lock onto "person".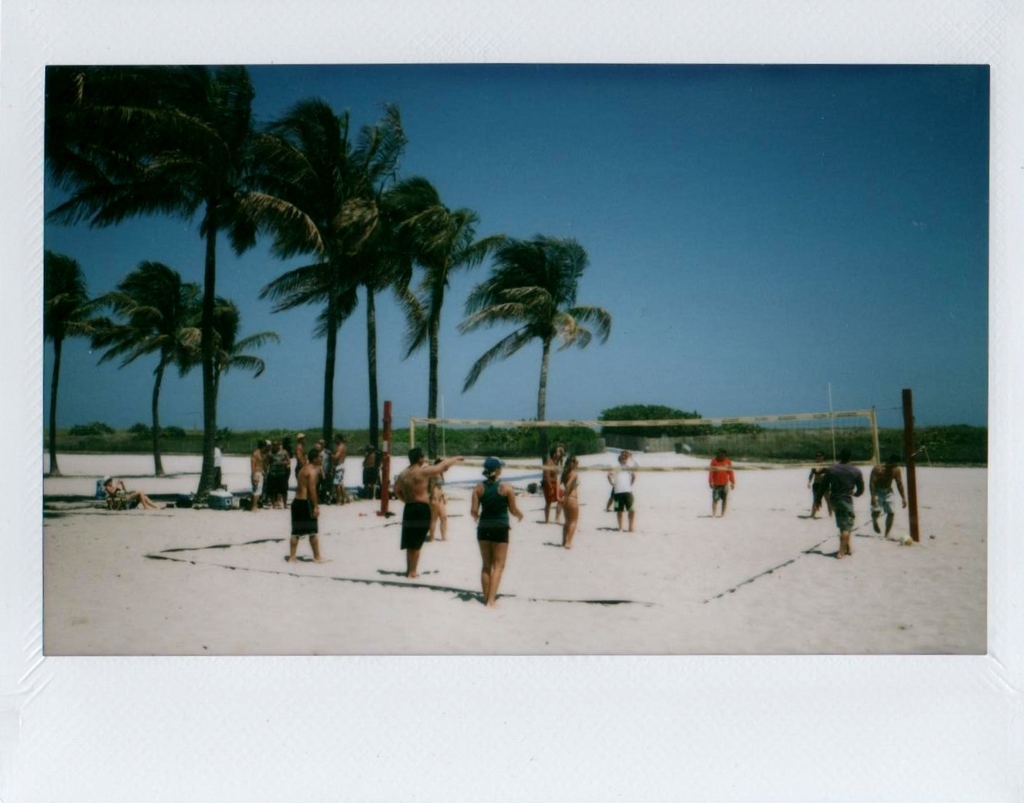
Locked: bbox=[537, 447, 564, 522].
